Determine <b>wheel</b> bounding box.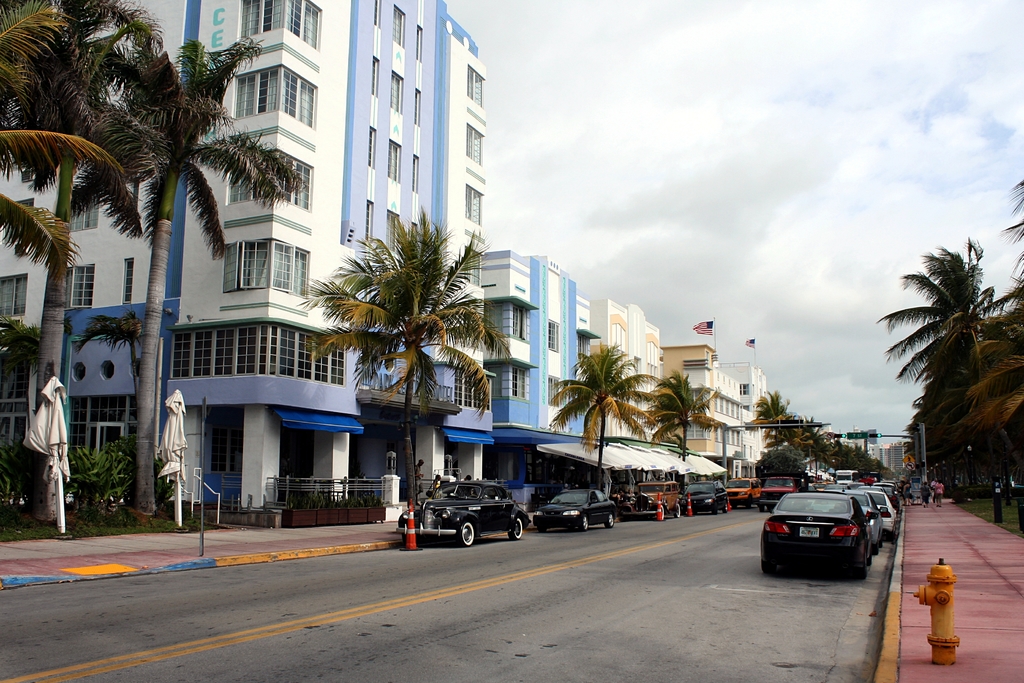
Determined: <region>507, 518, 522, 540</region>.
